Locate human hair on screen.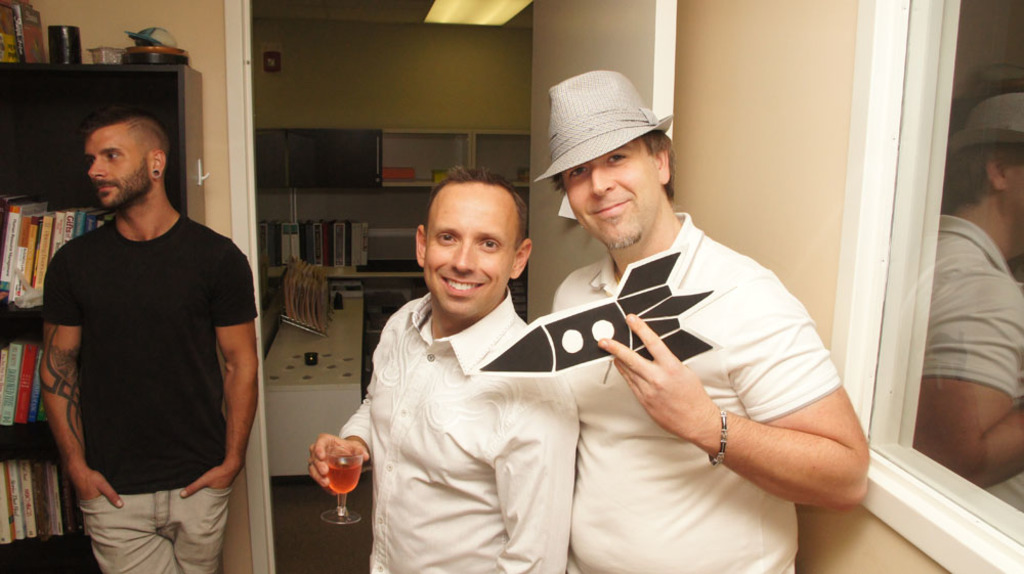
On screen at [549,127,676,196].
